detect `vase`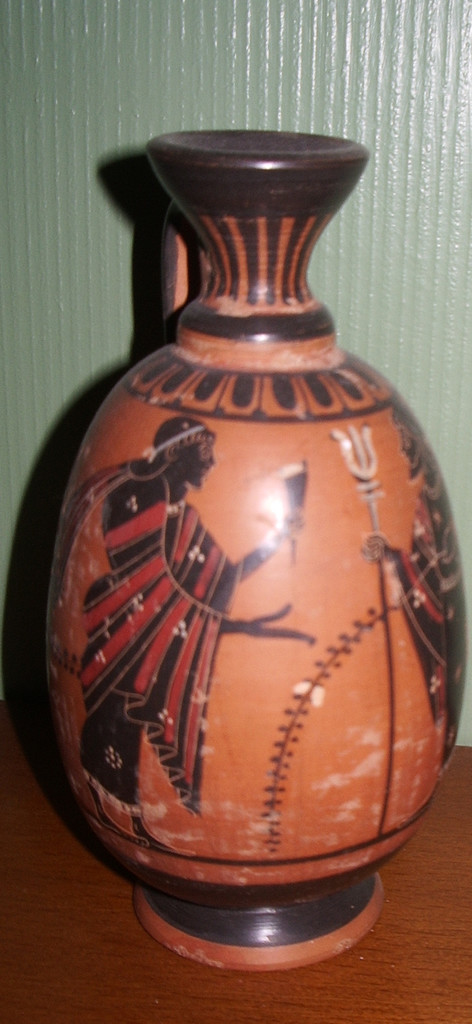
<bbox>38, 127, 471, 972</bbox>
